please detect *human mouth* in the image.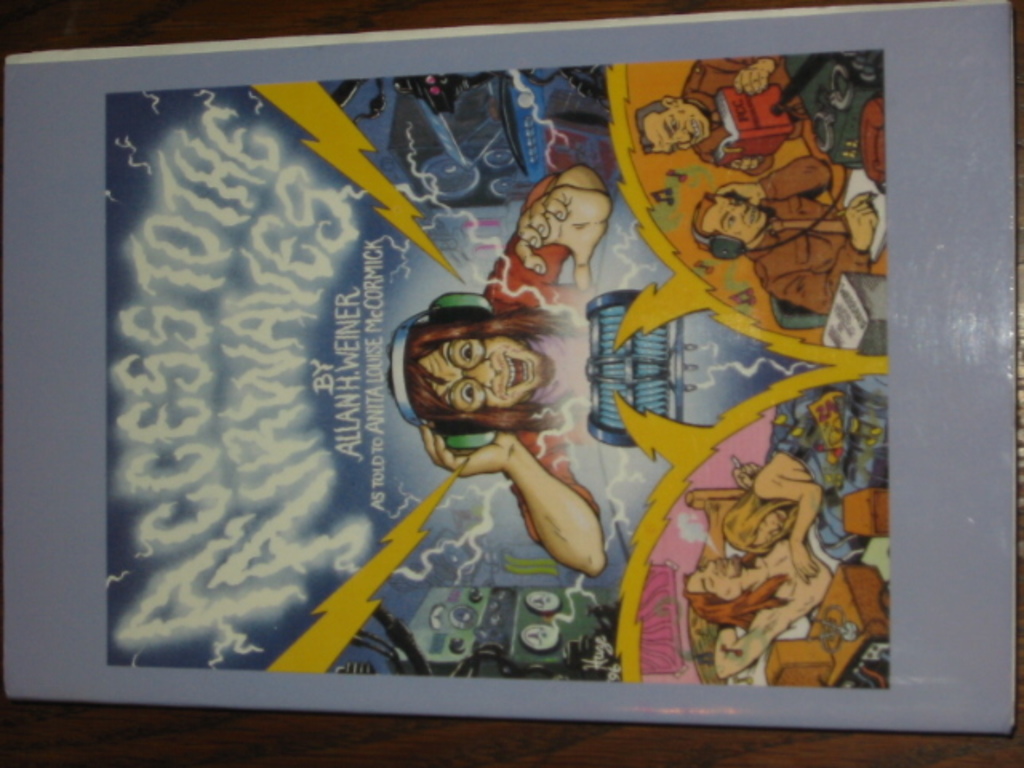
<bbox>773, 512, 789, 526</bbox>.
